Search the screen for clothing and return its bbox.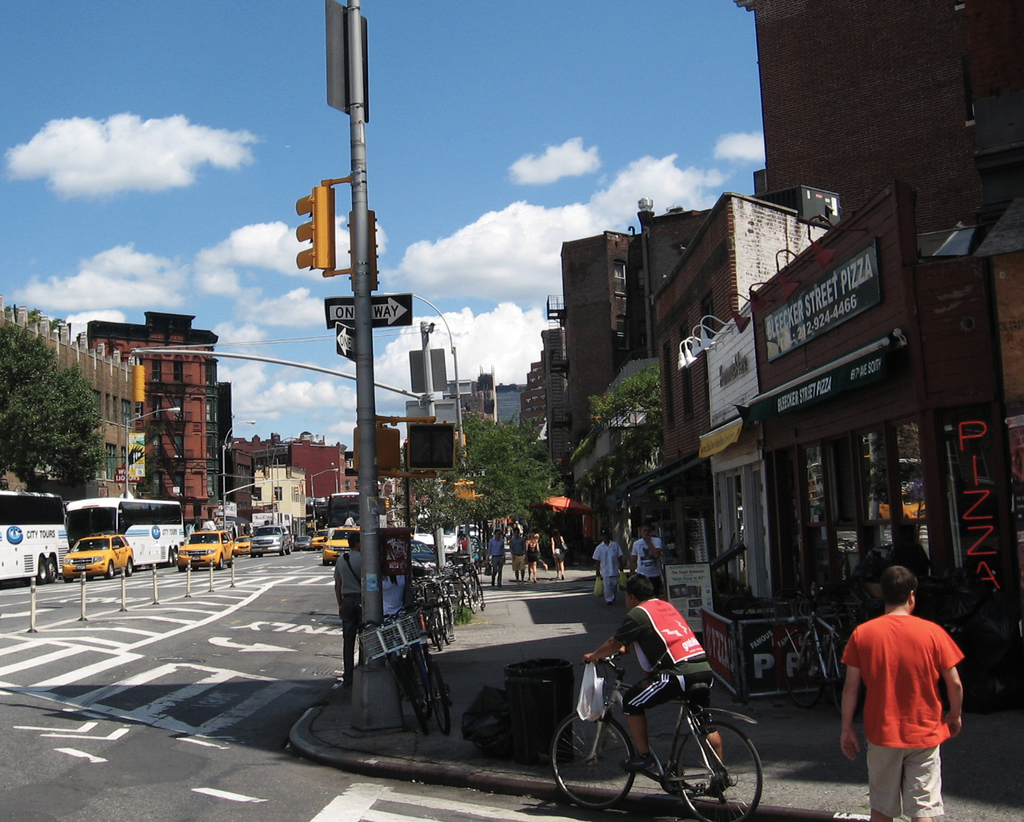
Found: <region>596, 538, 625, 601</region>.
